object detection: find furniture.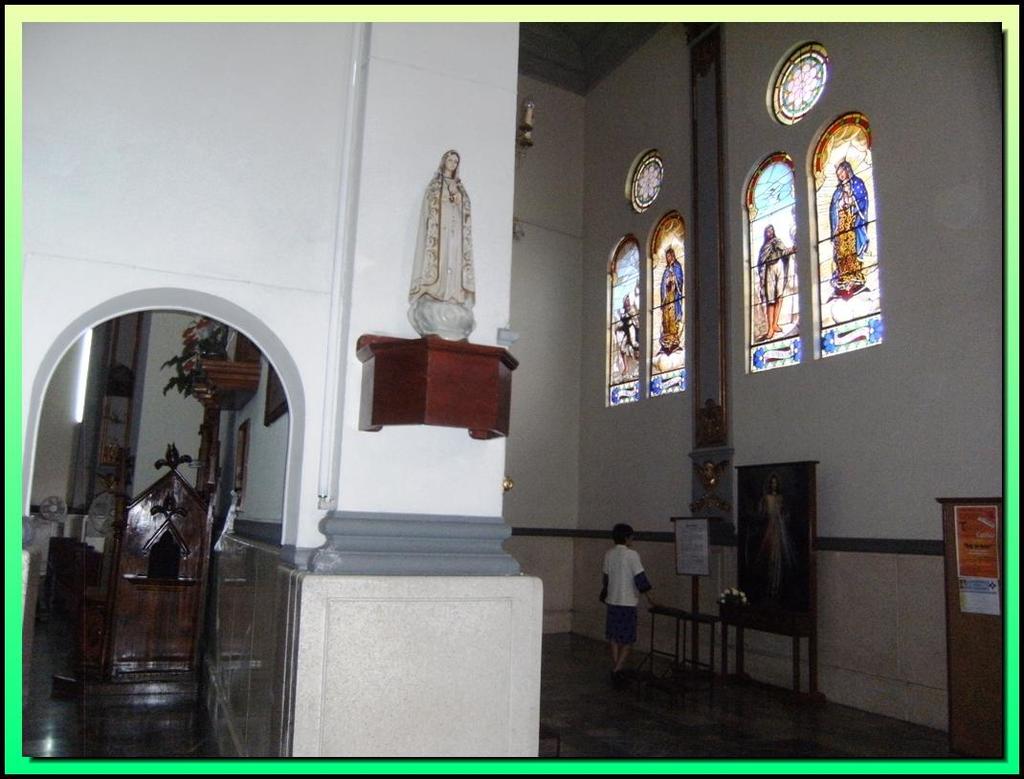
723:459:828:722.
